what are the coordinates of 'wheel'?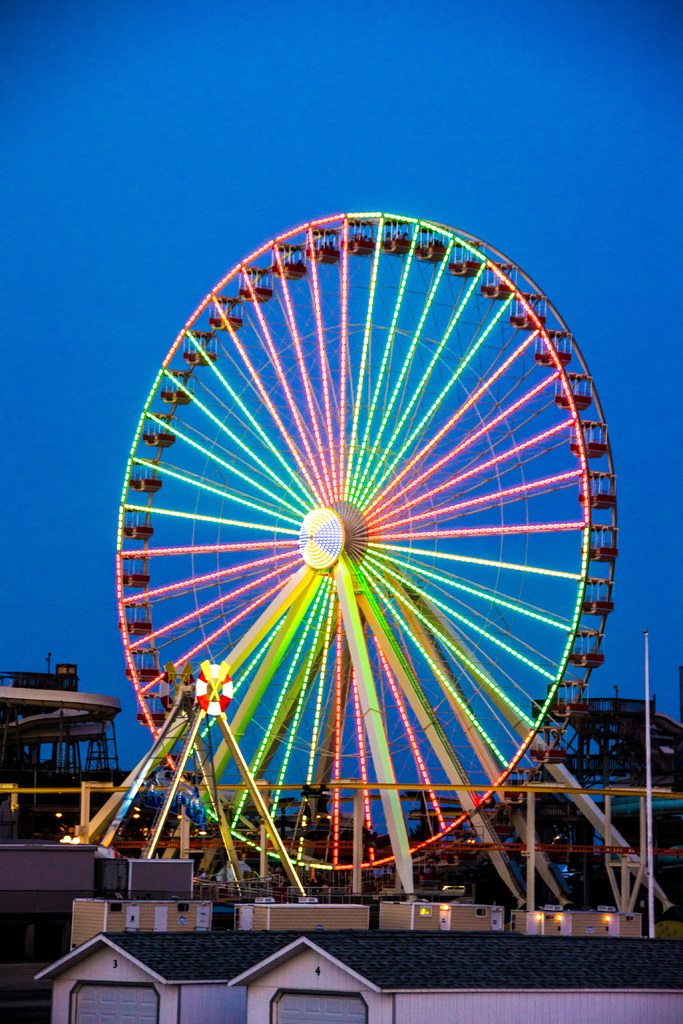
(133, 219, 582, 917).
